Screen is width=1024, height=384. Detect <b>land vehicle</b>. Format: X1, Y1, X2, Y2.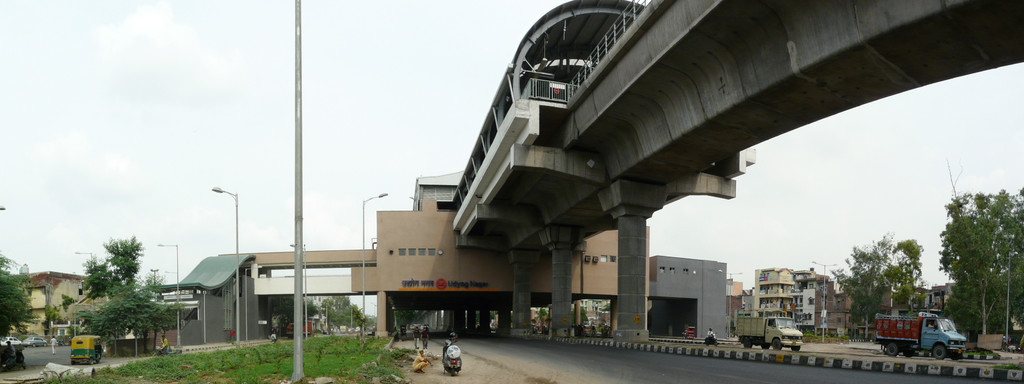
0, 335, 21, 346.
